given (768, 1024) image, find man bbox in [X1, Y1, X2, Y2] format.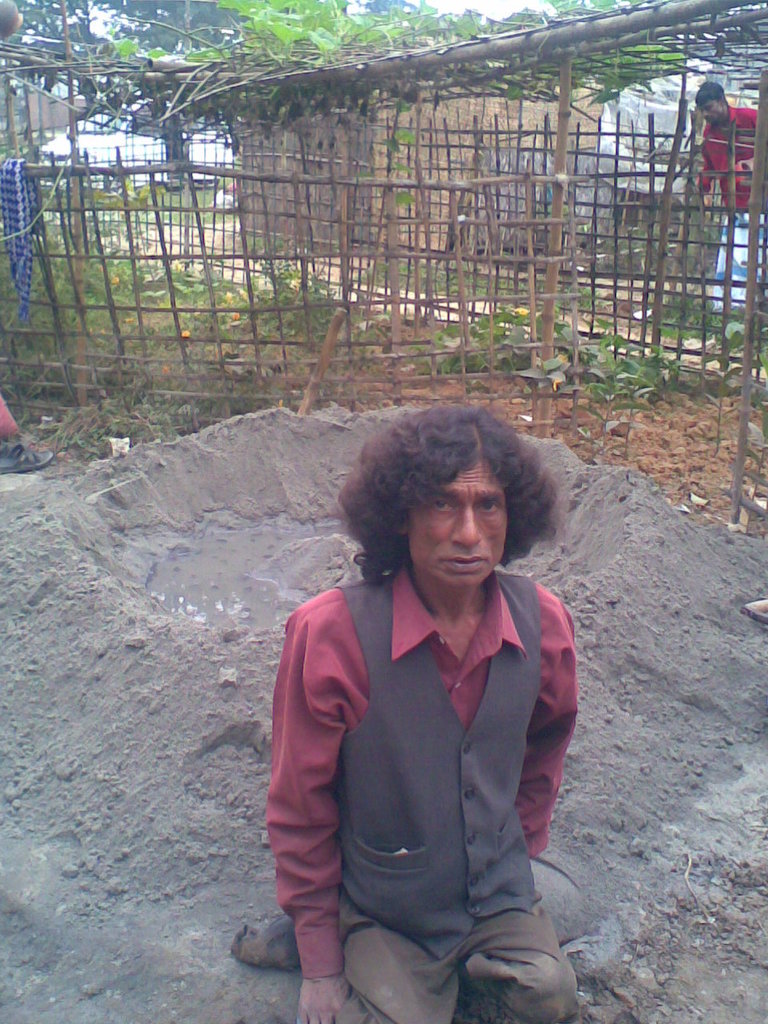
[248, 438, 606, 1000].
